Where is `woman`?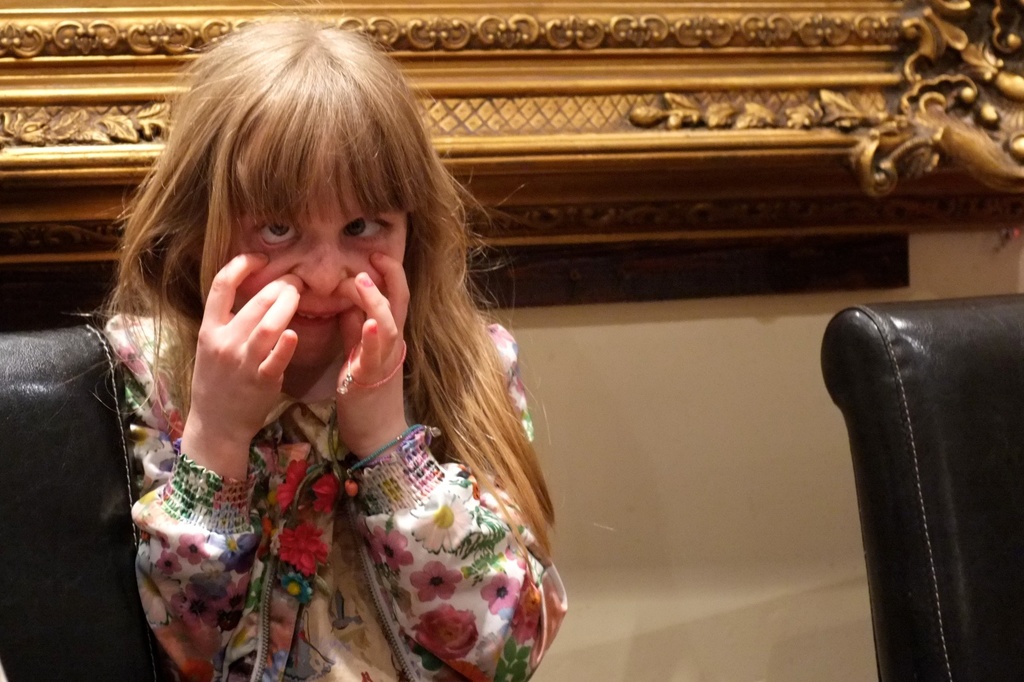
left=88, top=16, right=573, bottom=681.
